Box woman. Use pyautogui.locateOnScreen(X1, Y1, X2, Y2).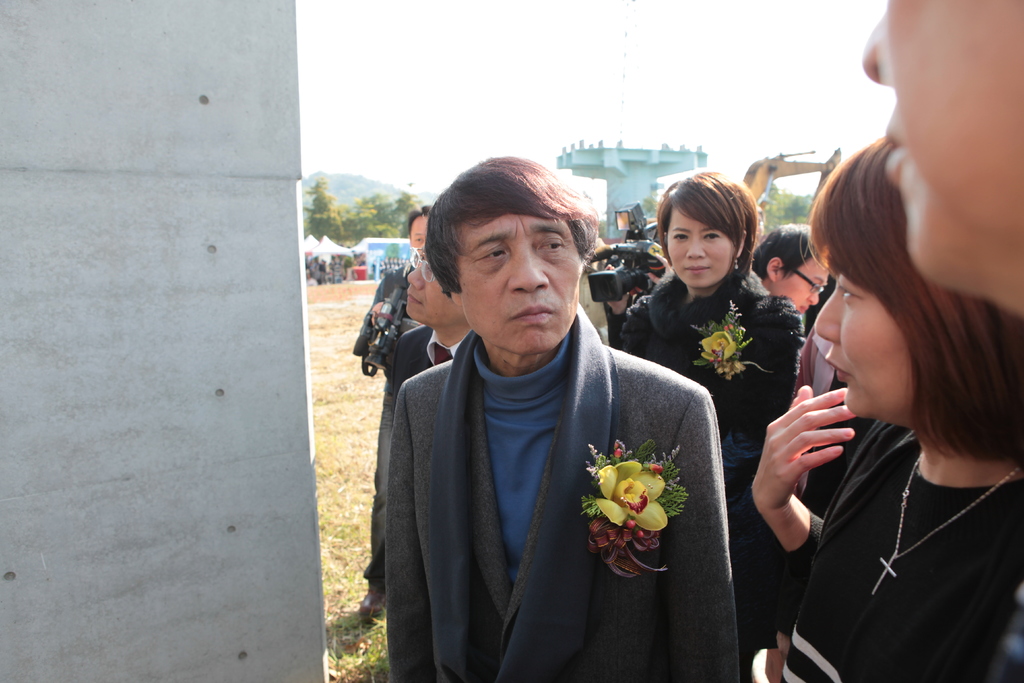
pyautogui.locateOnScreen(761, 86, 1022, 671).
